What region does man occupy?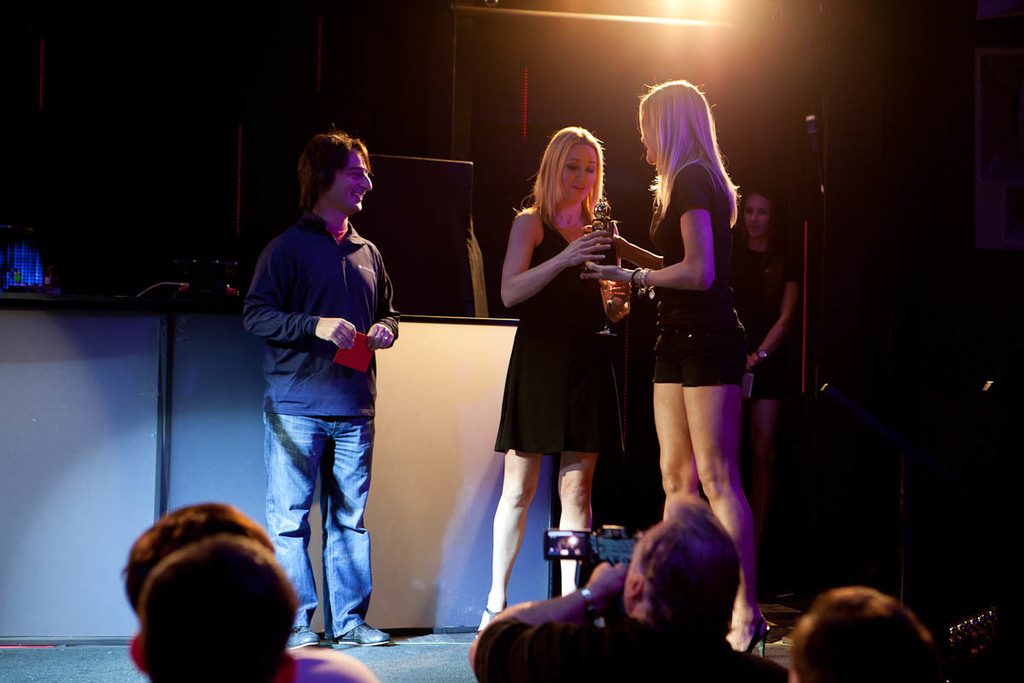
(left=235, top=128, right=400, bottom=648).
